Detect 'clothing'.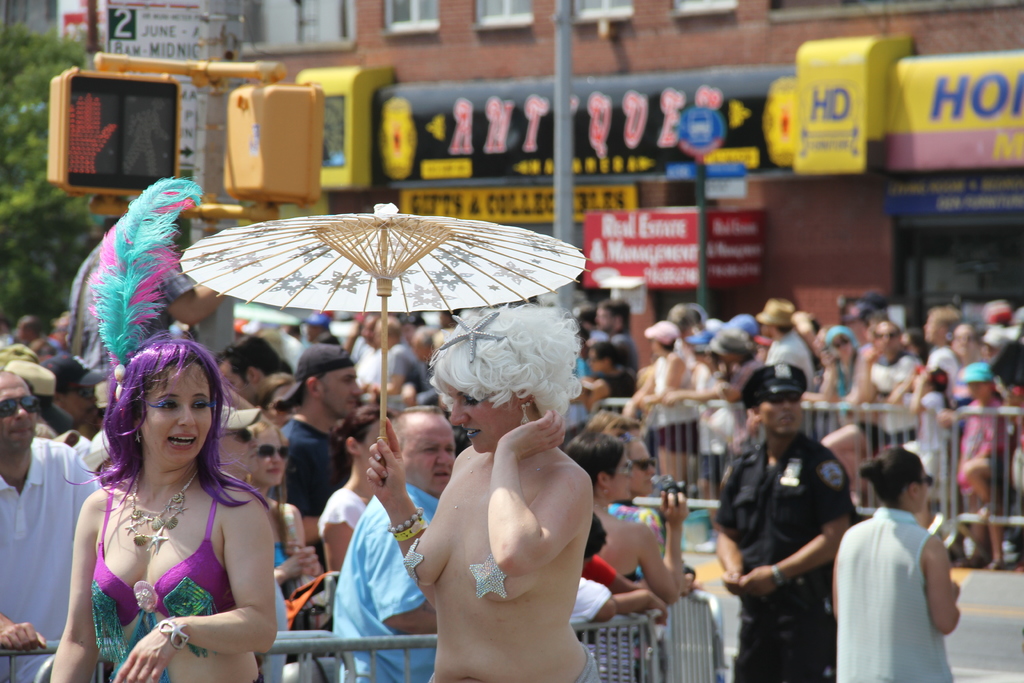
Detected at BBox(337, 484, 450, 682).
